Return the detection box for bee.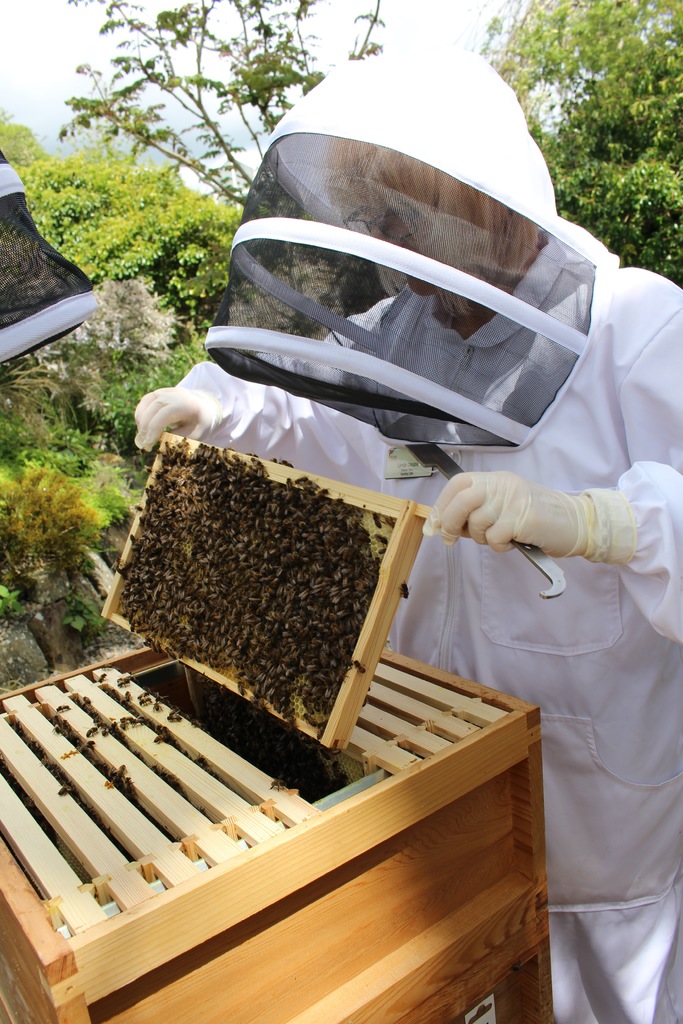
[154, 696, 161, 710].
